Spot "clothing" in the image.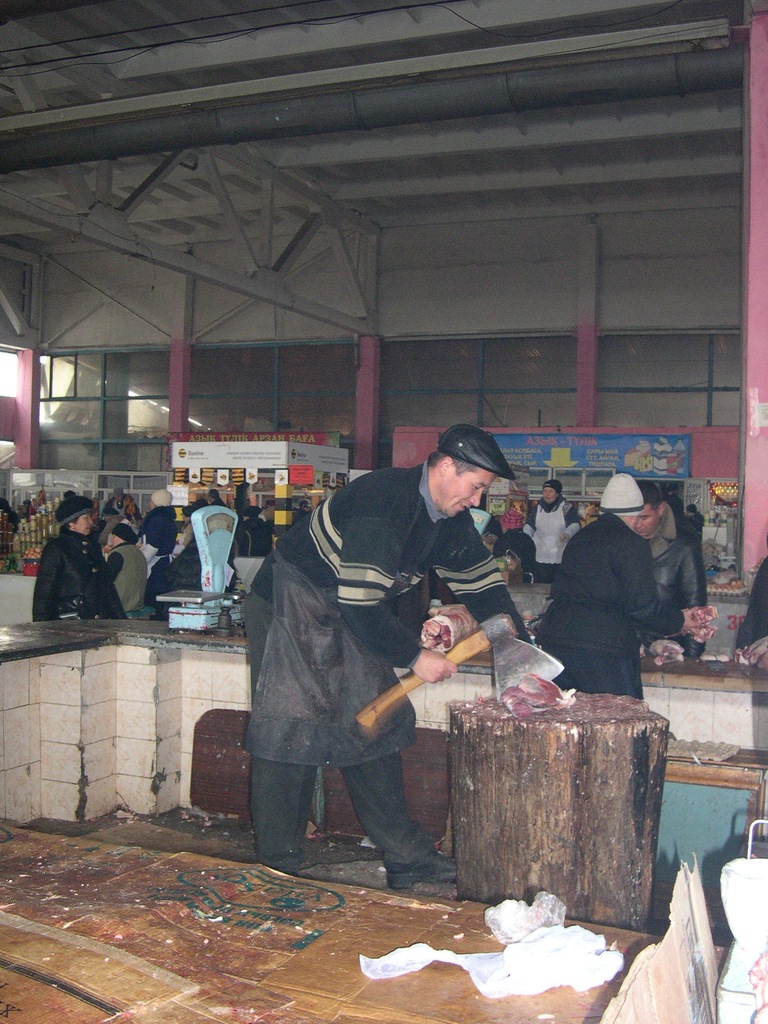
"clothing" found at 102/538/154/613.
